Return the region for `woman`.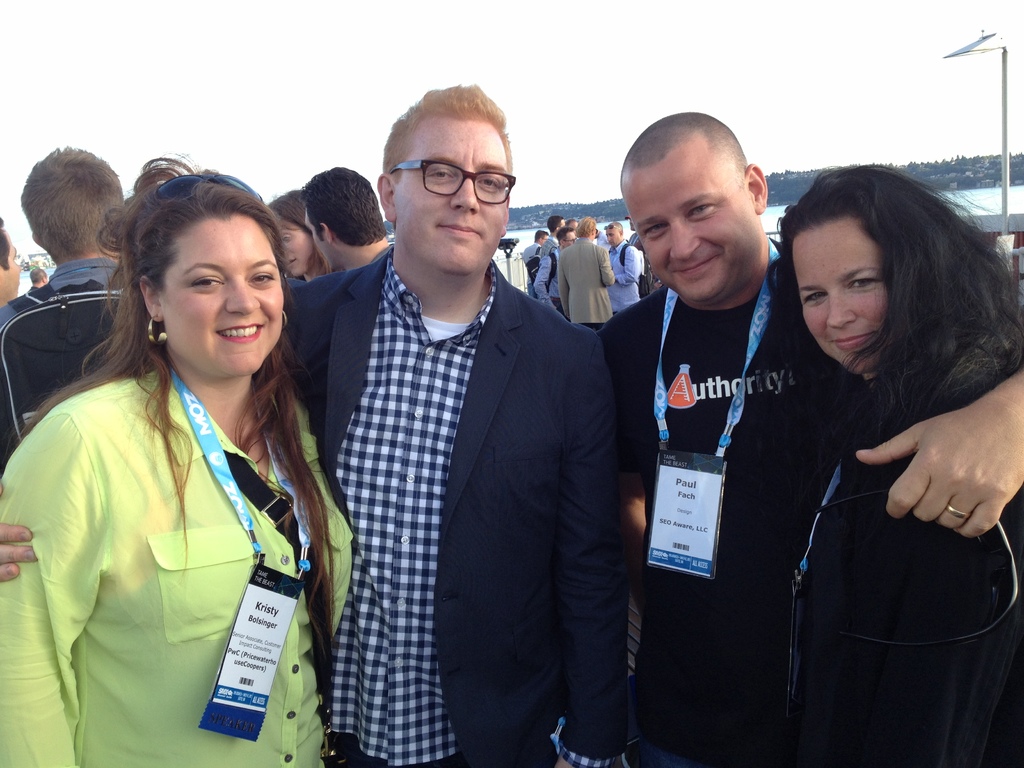
772,168,1022,767.
